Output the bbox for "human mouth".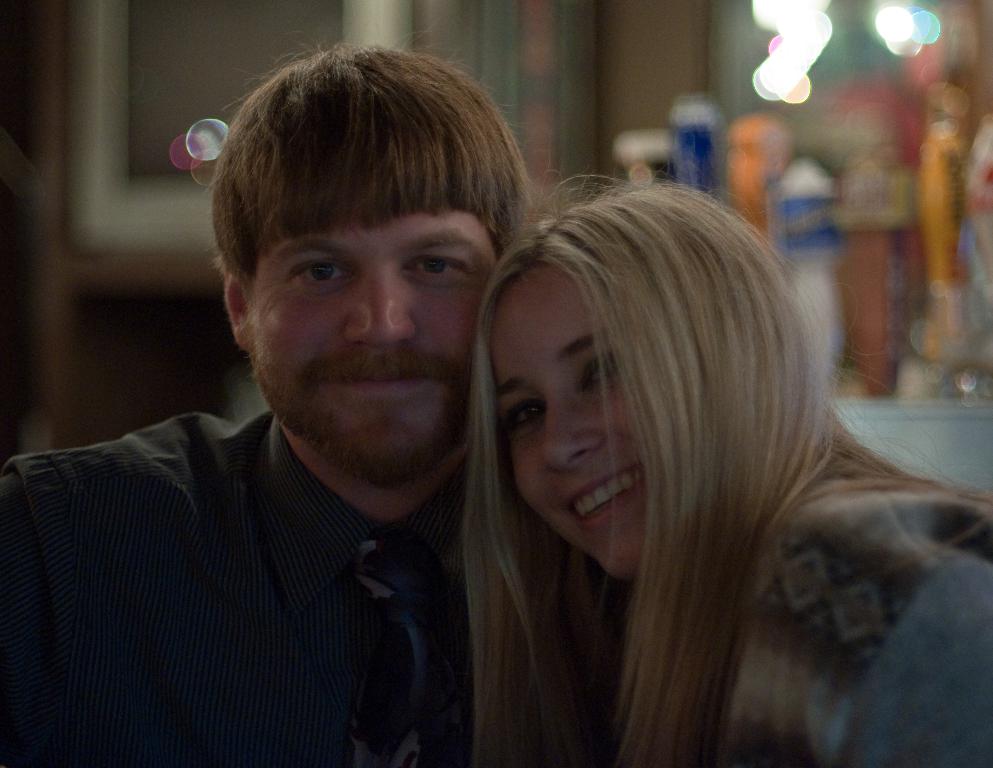
564:460:650:531.
